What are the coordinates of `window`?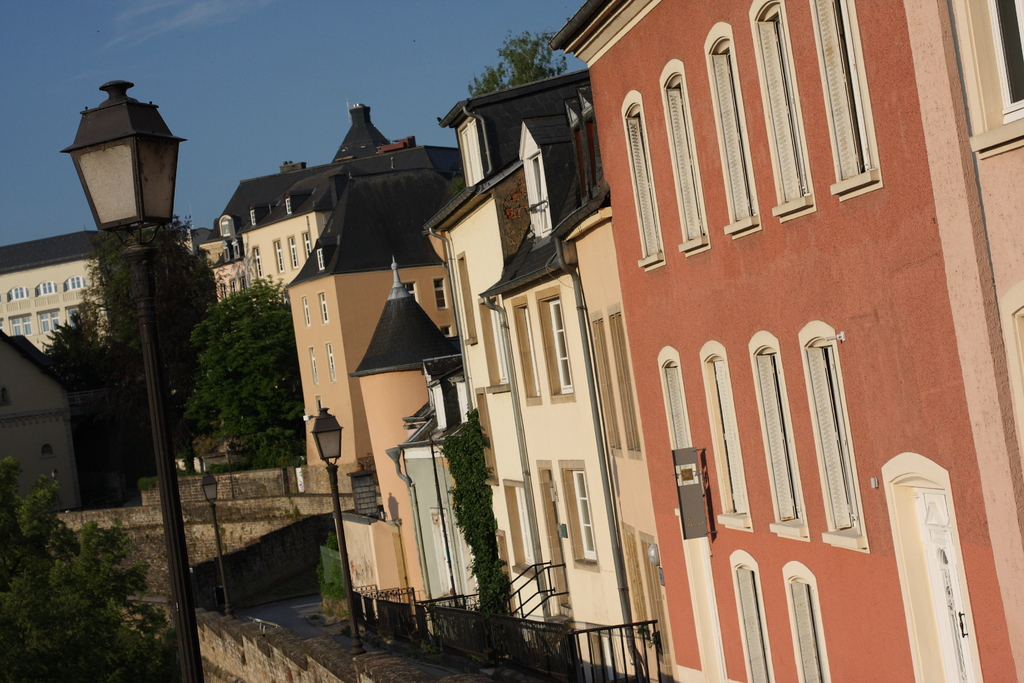
(left=308, top=345, right=317, bottom=377).
